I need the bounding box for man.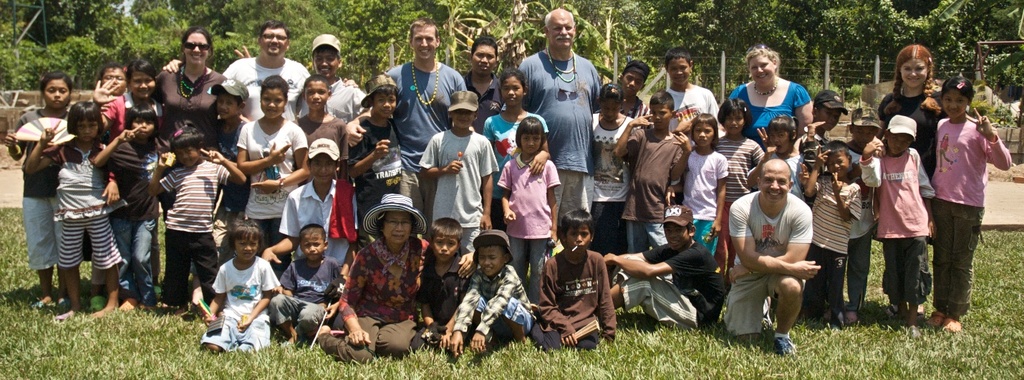
Here it is: (left=517, top=5, right=604, bottom=237).
